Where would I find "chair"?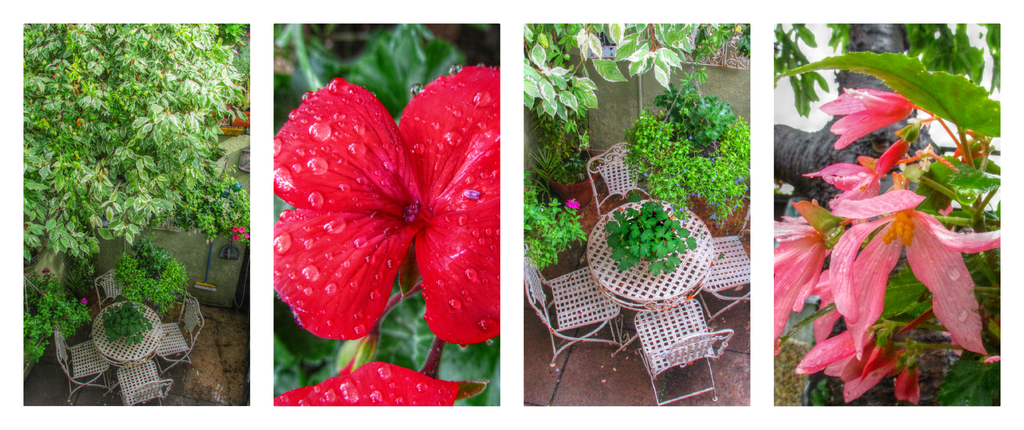
At BBox(632, 298, 737, 408).
